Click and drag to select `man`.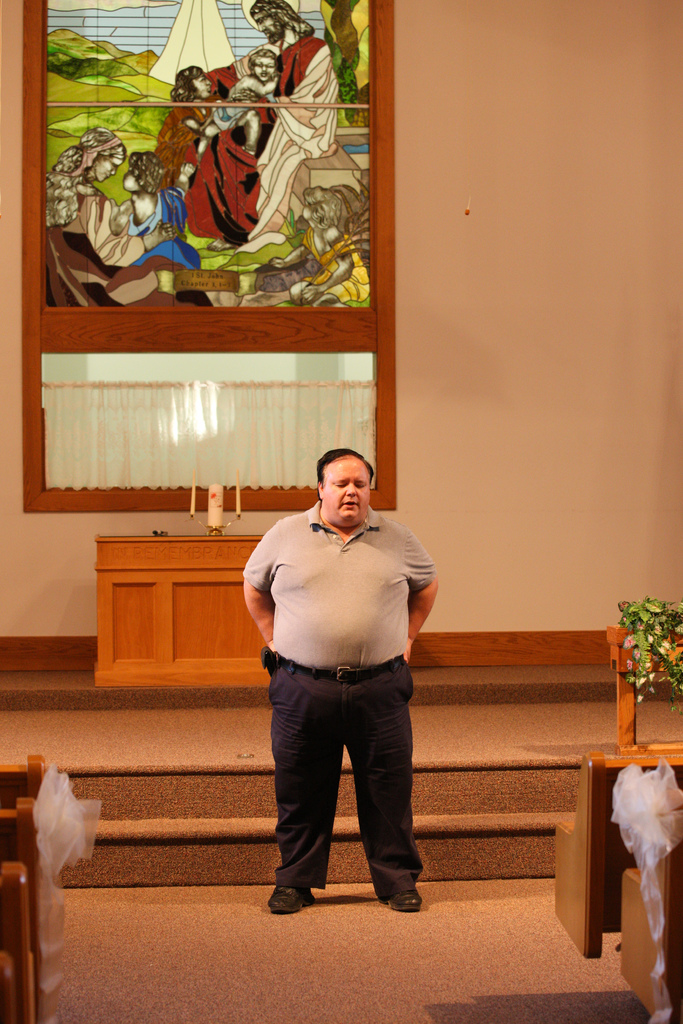
Selection: 205, 0, 342, 251.
